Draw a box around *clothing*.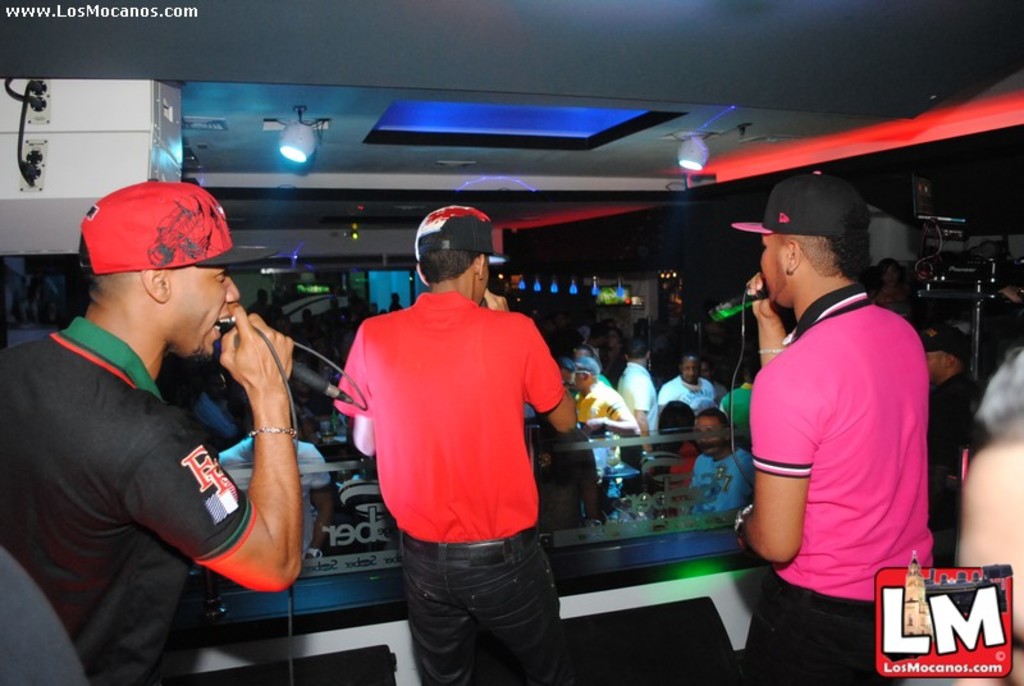
bbox(654, 378, 719, 434).
